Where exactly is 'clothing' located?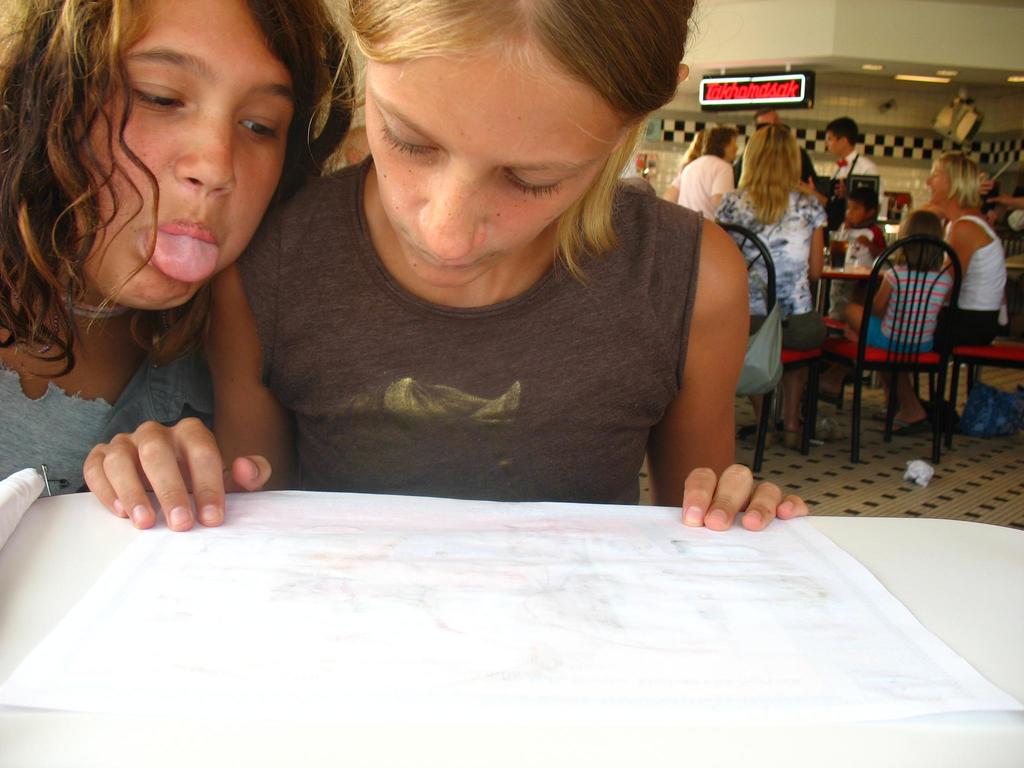
Its bounding box is [236, 154, 701, 507].
